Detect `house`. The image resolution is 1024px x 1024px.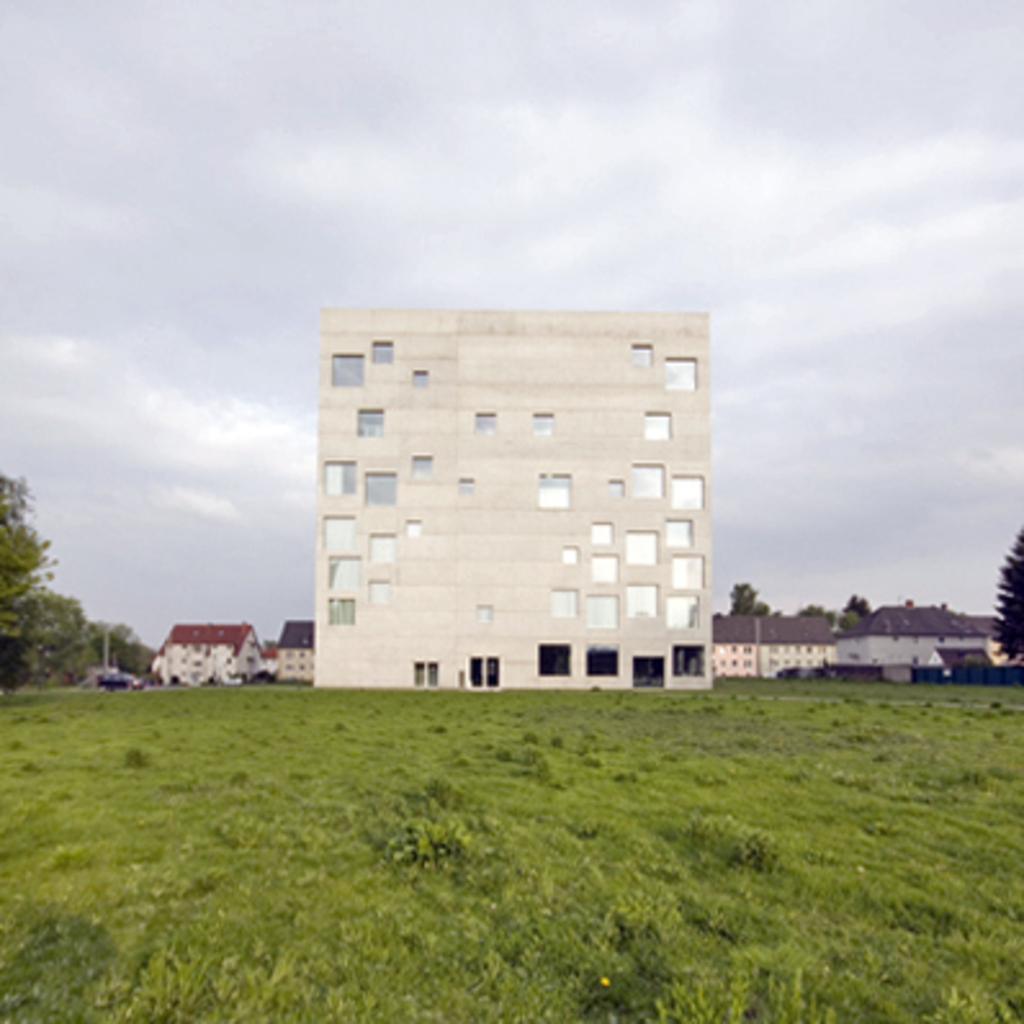
(762,612,831,677).
